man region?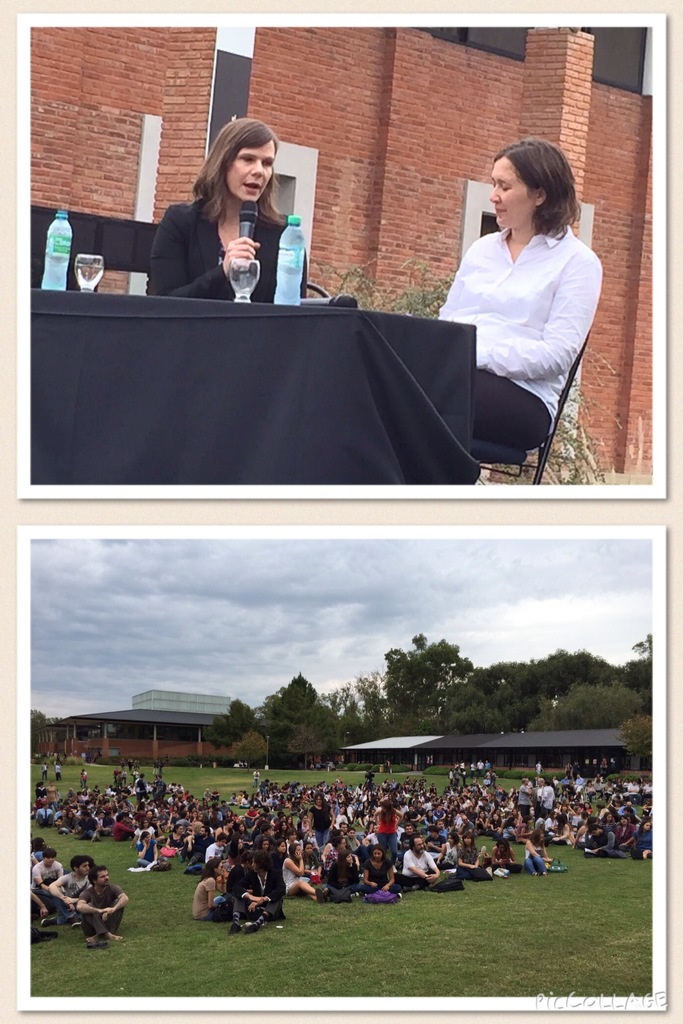
pyautogui.locateOnScreen(159, 774, 169, 801)
